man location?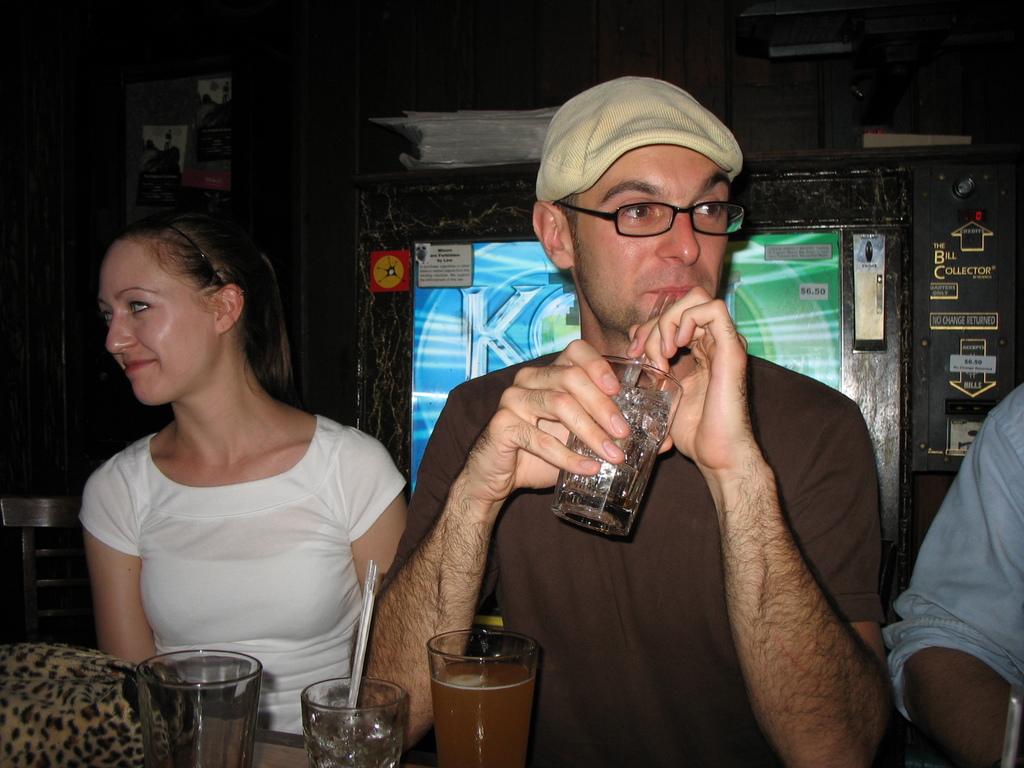
884 387 1023 767
